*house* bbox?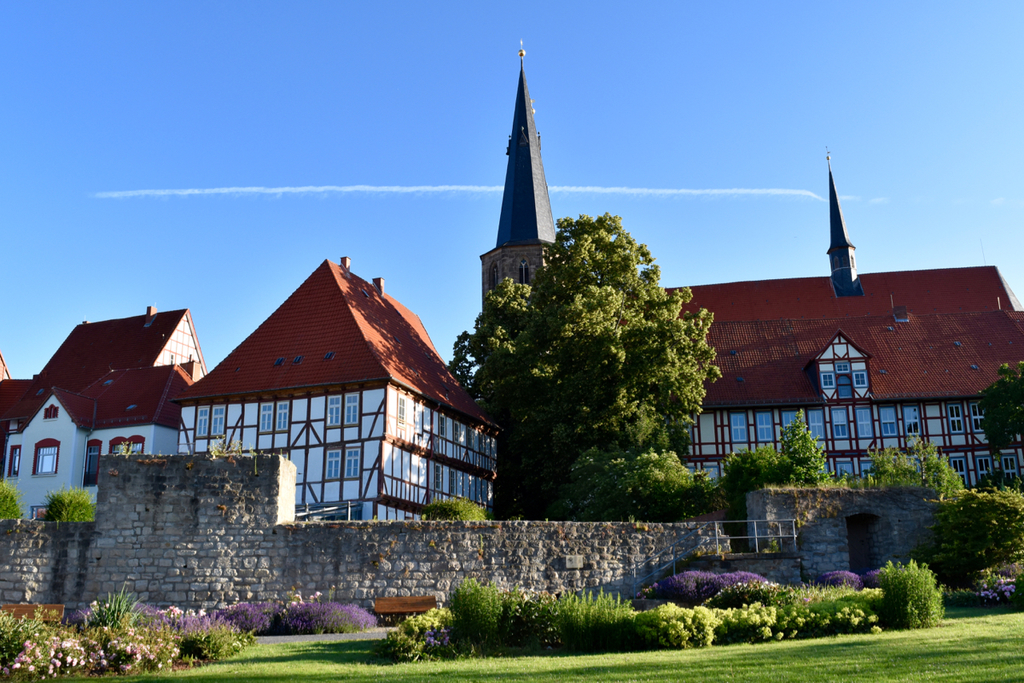
rect(477, 36, 1023, 484)
